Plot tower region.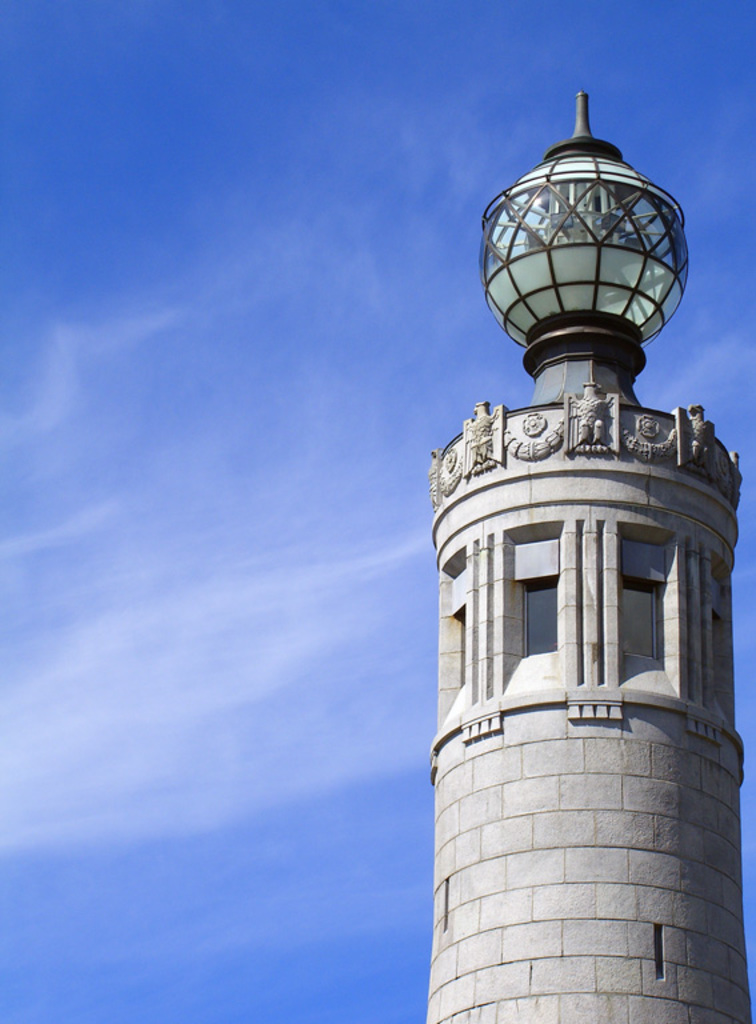
Plotted at (x1=424, y1=83, x2=733, y2=972).
